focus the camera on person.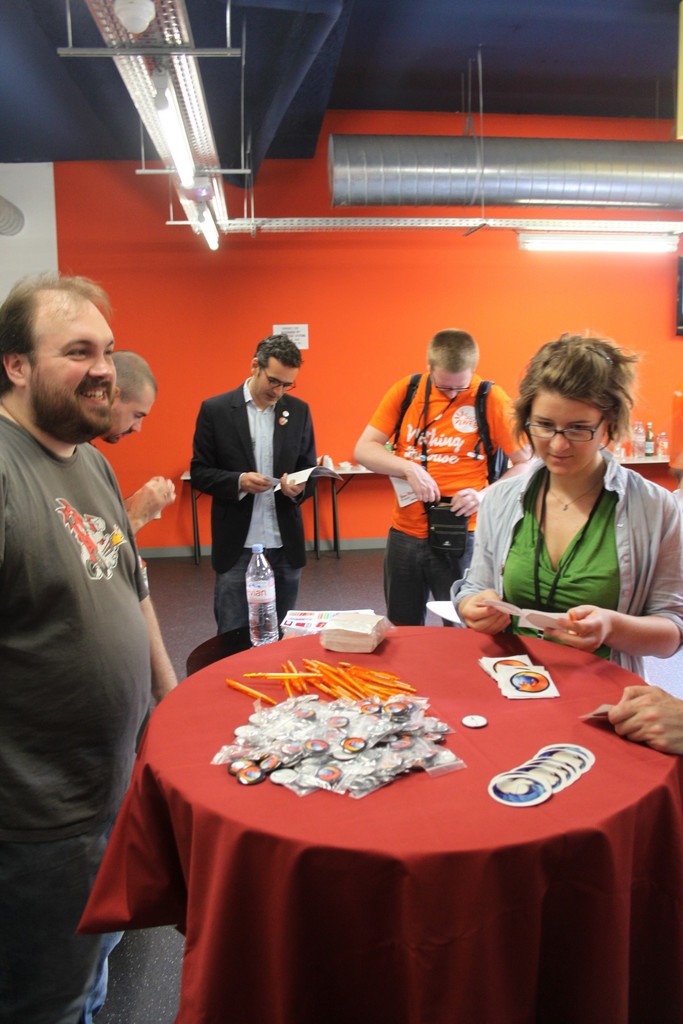
Focus region: <bbox>354, 330, 531, 629</bbox>.
